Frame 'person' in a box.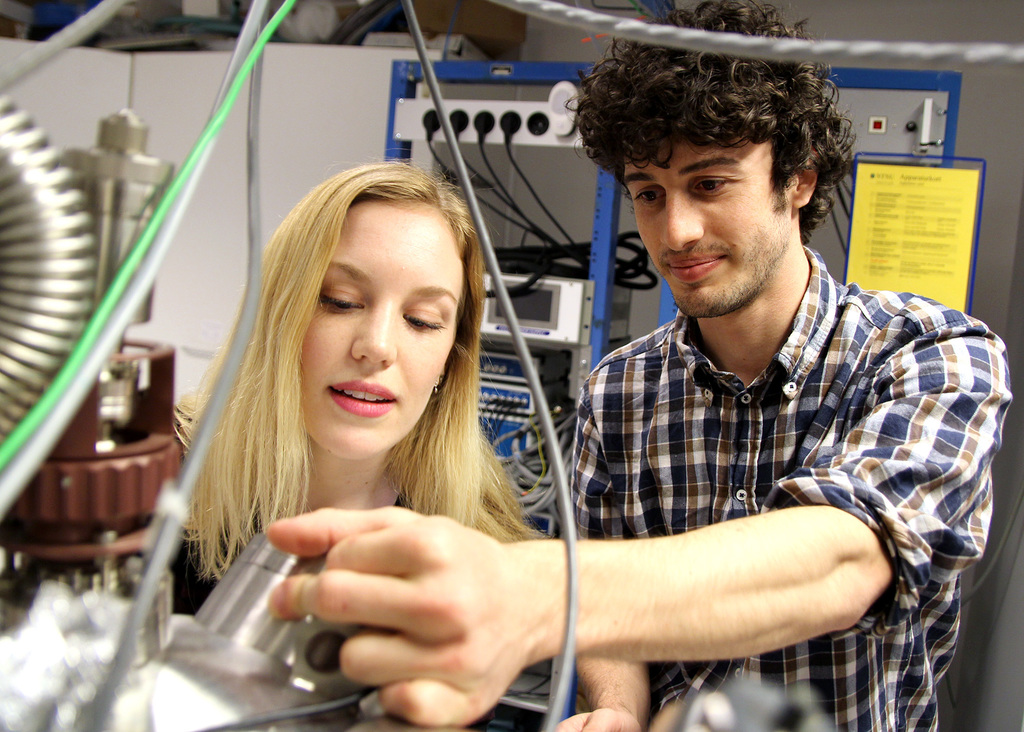
BBox(246, 0, 1017, 731).
